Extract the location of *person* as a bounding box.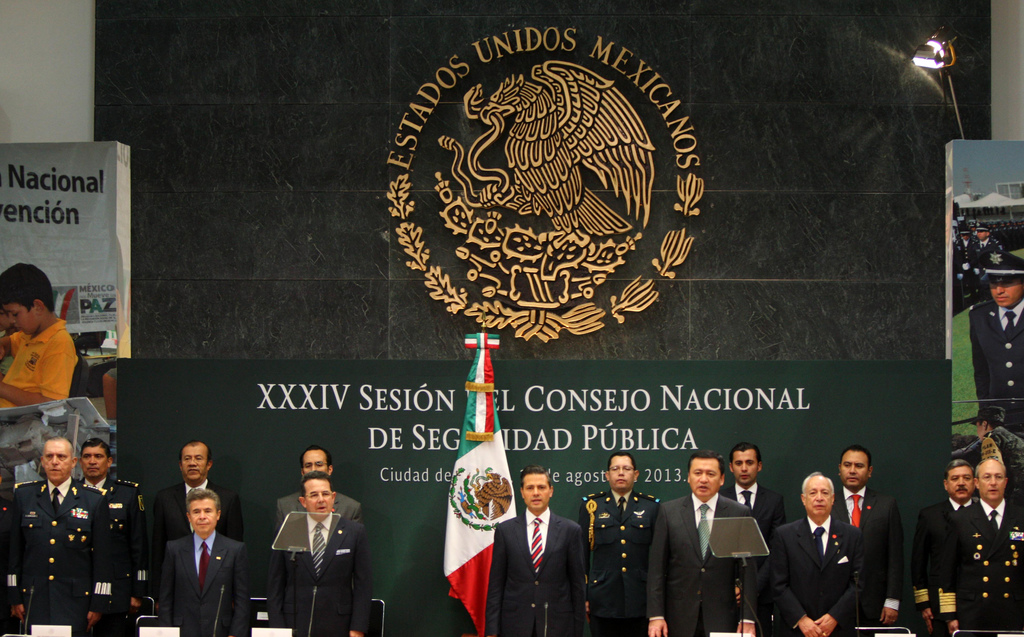
x1=910 y1=460 x2=976 y2=636.
